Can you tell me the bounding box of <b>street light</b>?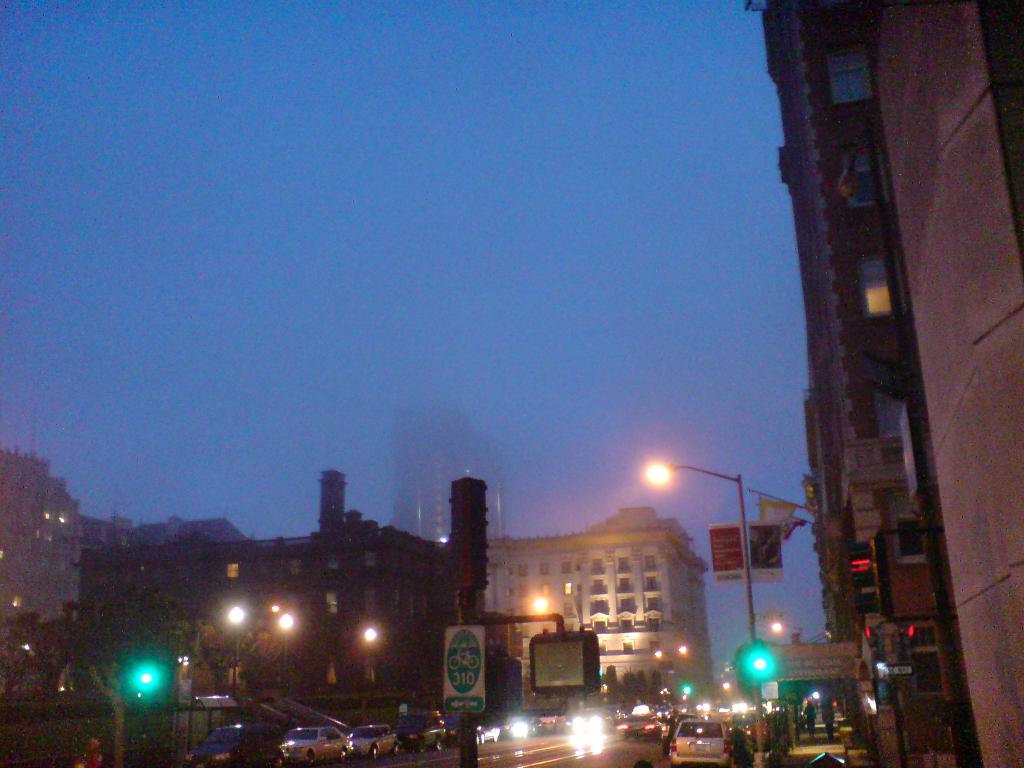
x1=770 y1=622 x2=832 y2=638.
